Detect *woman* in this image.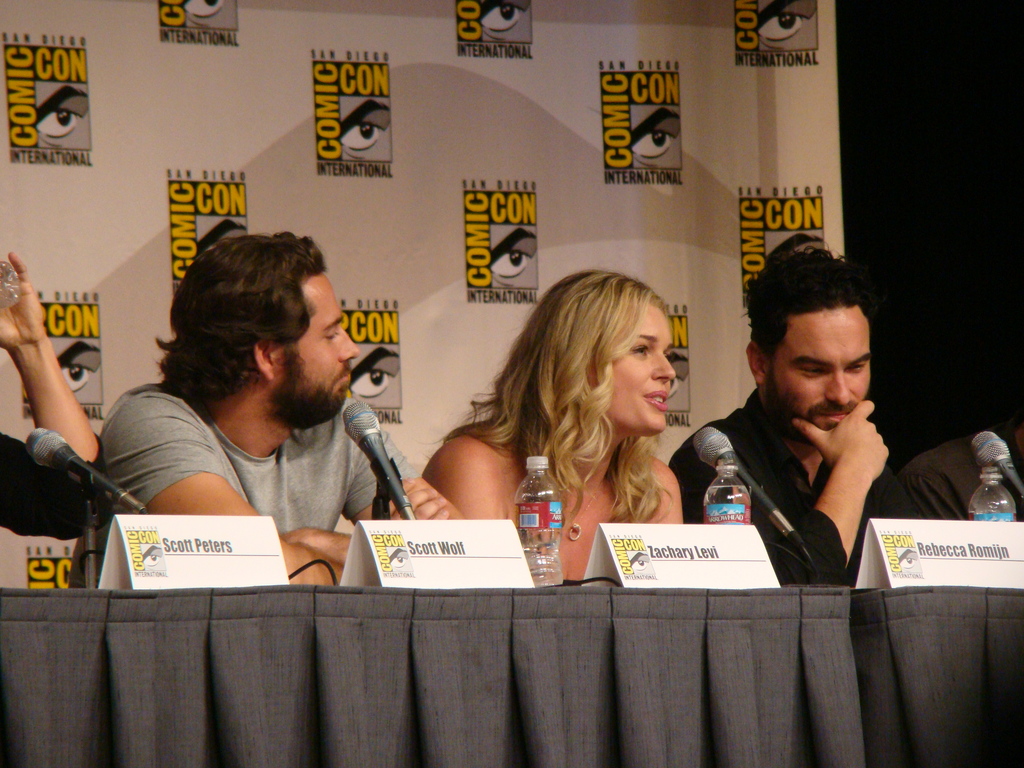
Detection: 431:266:726:588.
